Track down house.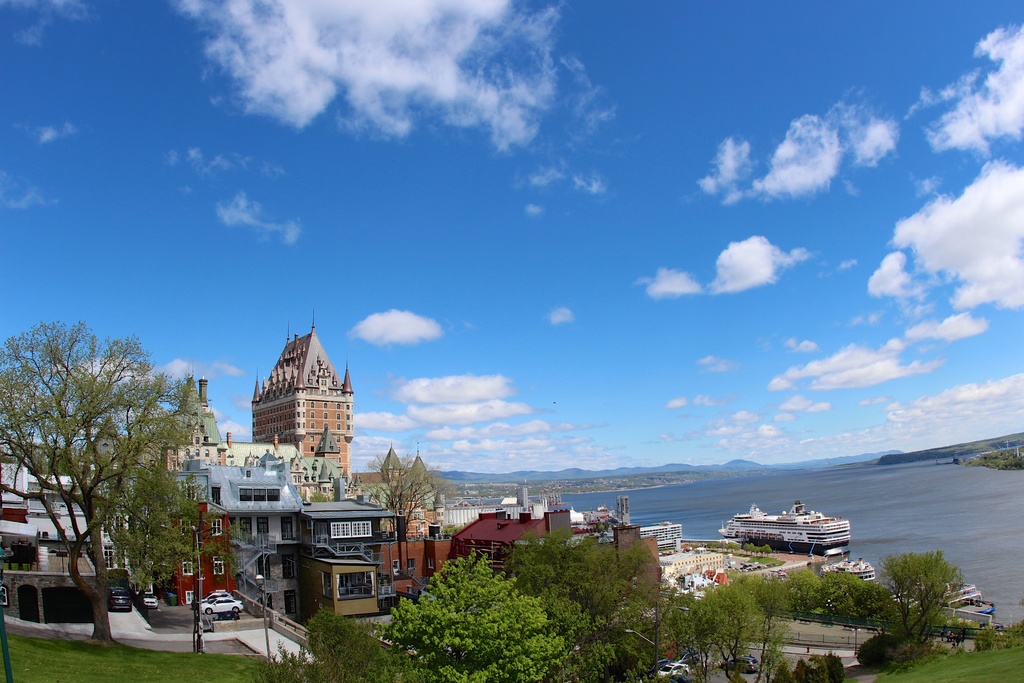
Tracked to bbox=[148, 362, 242, 471].
